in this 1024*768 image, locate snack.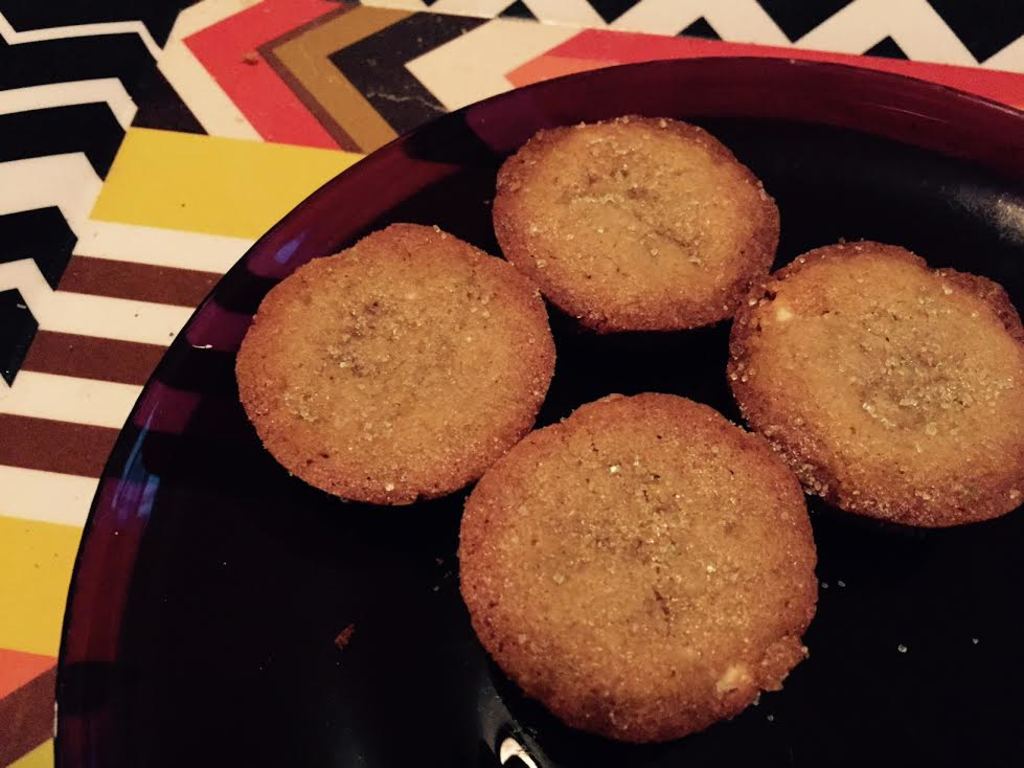
Bounding box: region(485, 108, 776, 326).
